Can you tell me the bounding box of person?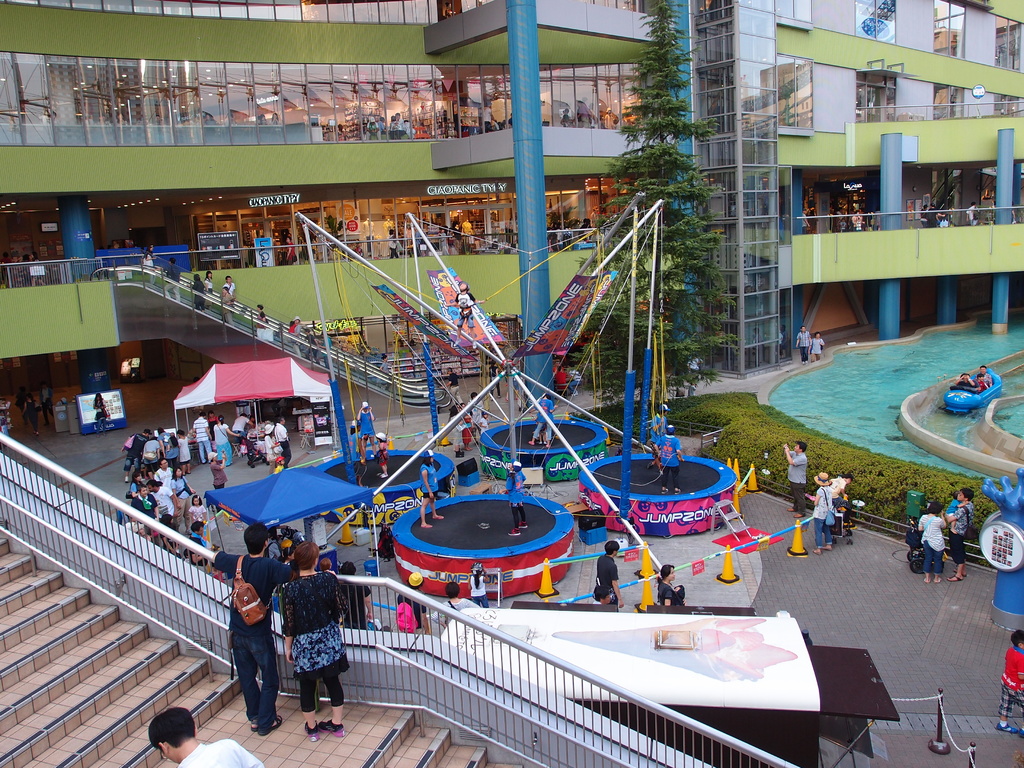
{"left": 93, "top": 393, "right": 106, "bottom": 435}.
